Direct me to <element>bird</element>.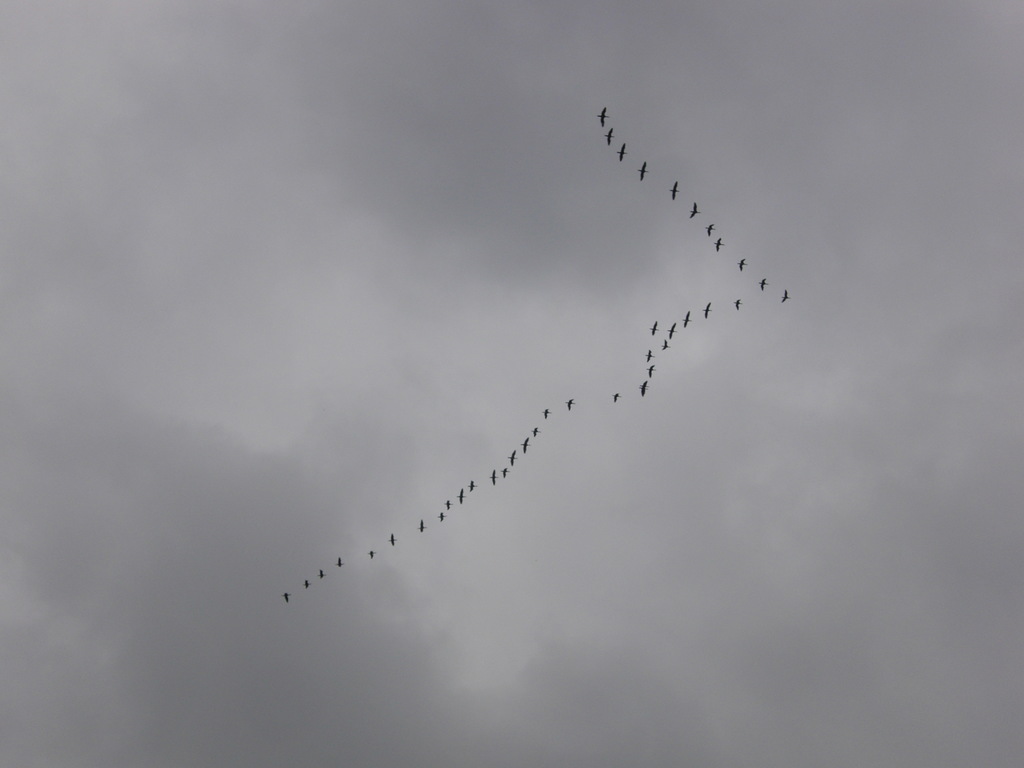
Direction: l=301, t=577, r=312, b=591.
